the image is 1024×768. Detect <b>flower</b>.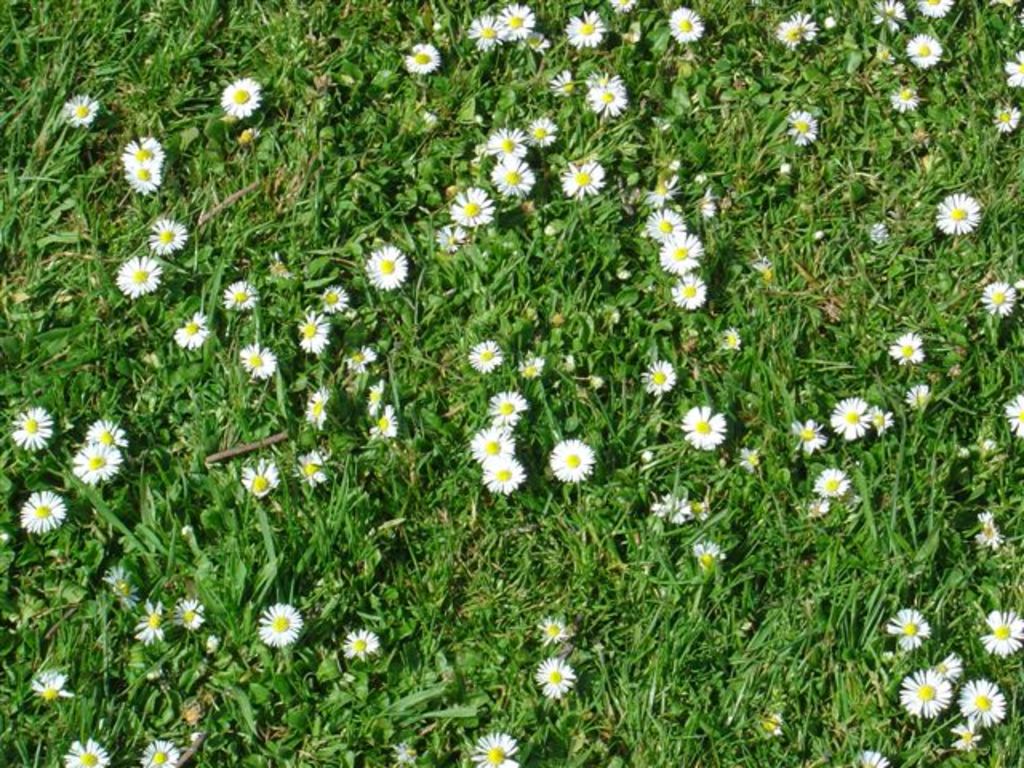
Detection: (left=966, top=509, right=1008, bottom=558).
